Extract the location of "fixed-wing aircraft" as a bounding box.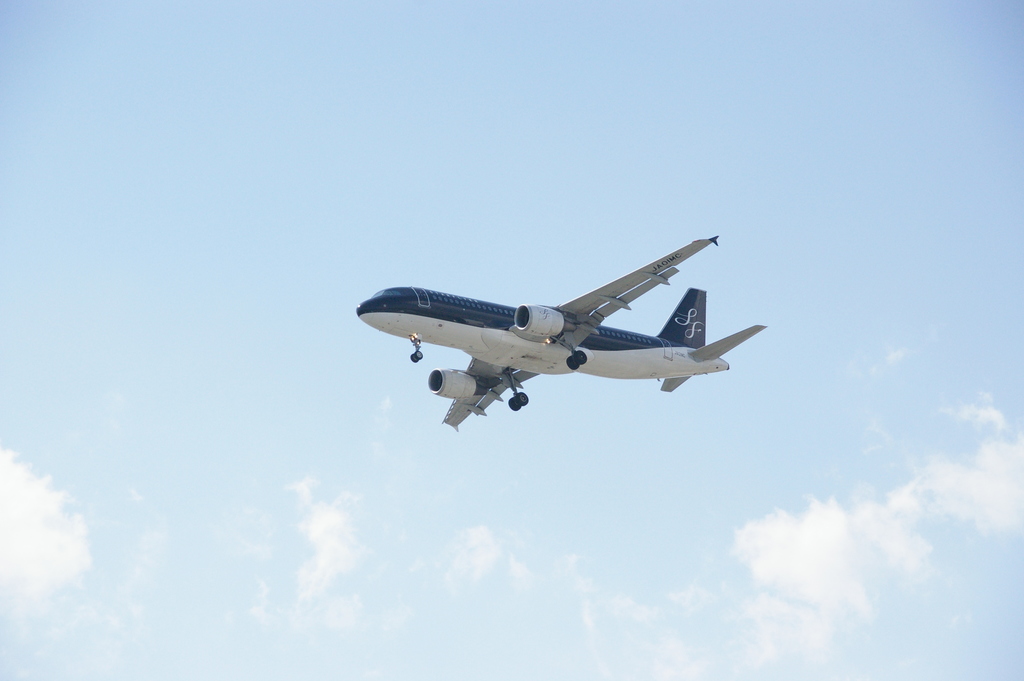
355:235:771:433.
